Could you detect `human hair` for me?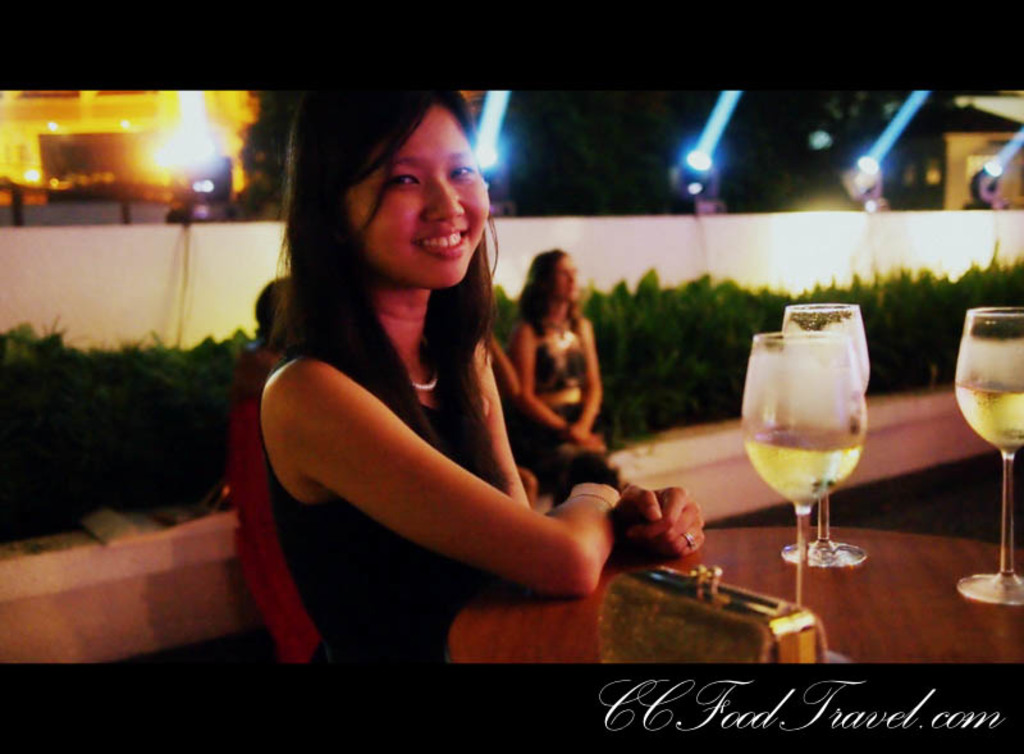
Detection result: [left=511, top=246, right=582, bottom=342].
